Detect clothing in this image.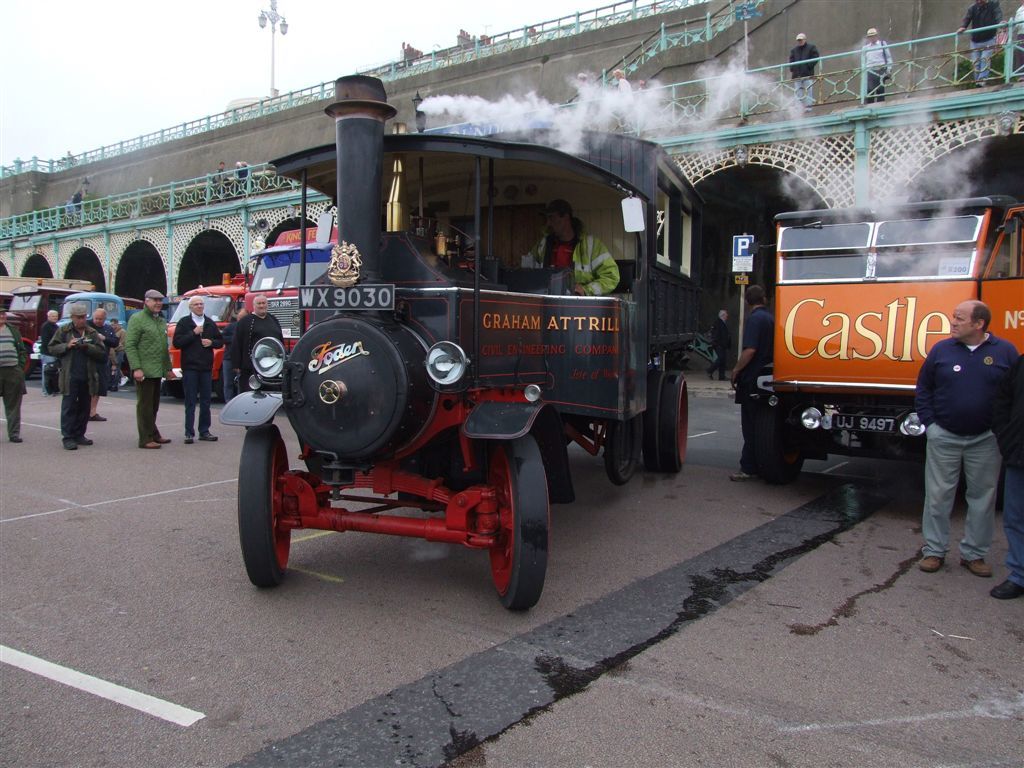
Detection: select_region(63, 183, 89, 219).
